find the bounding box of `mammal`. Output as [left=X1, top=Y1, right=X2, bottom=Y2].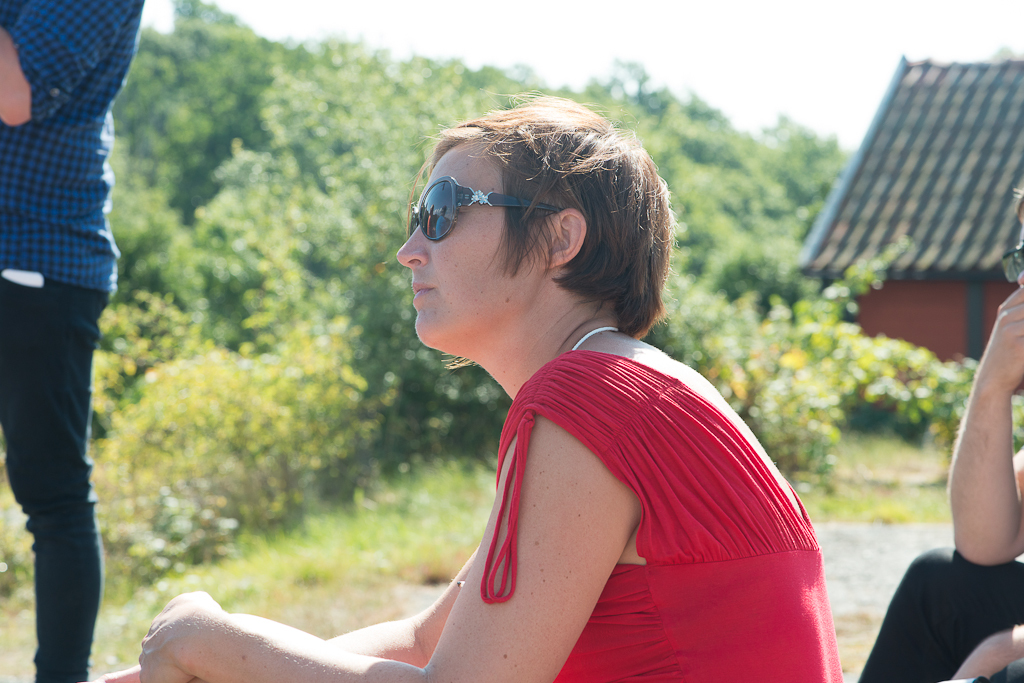
[left=0, top=0, right=145, bottom=682].
